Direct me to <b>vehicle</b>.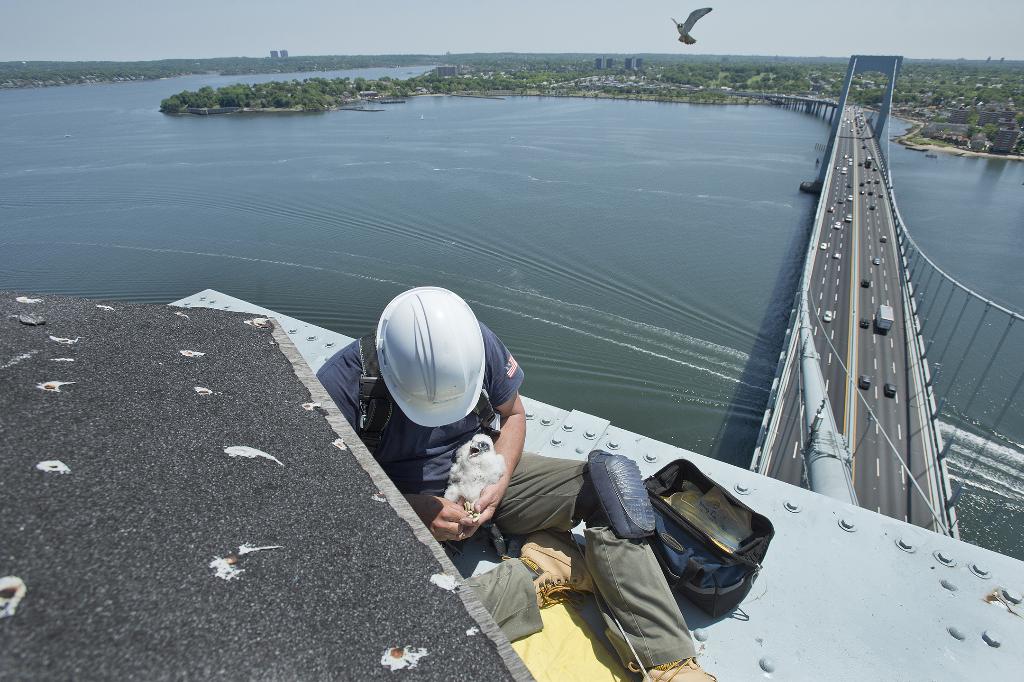
Direction: select_region(861, 277, 870, 286).
